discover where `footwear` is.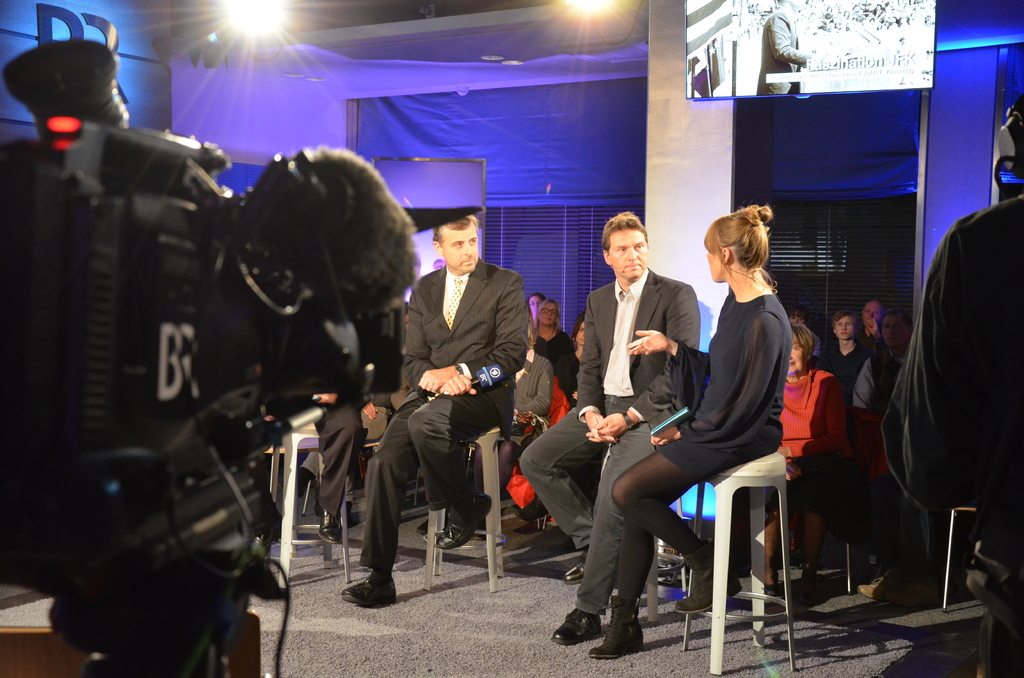
Discovered at (left=856, top=565, right=924, bottom=609).
